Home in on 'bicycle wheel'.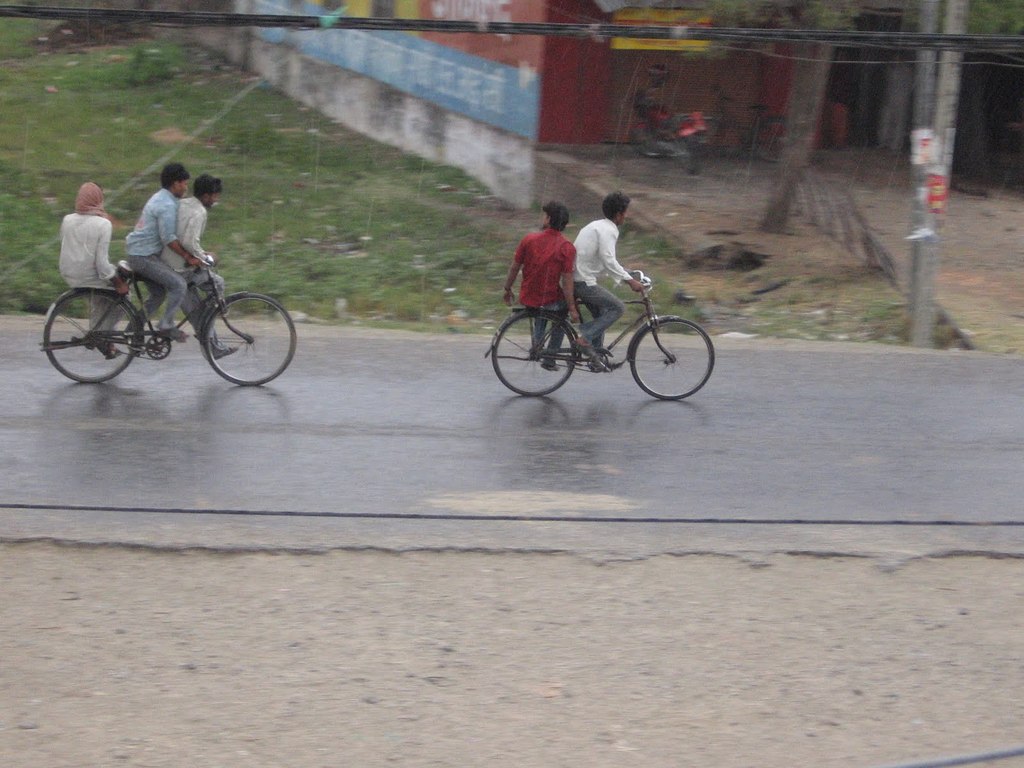
Homed in at rect(491, 311, 578, 397).
